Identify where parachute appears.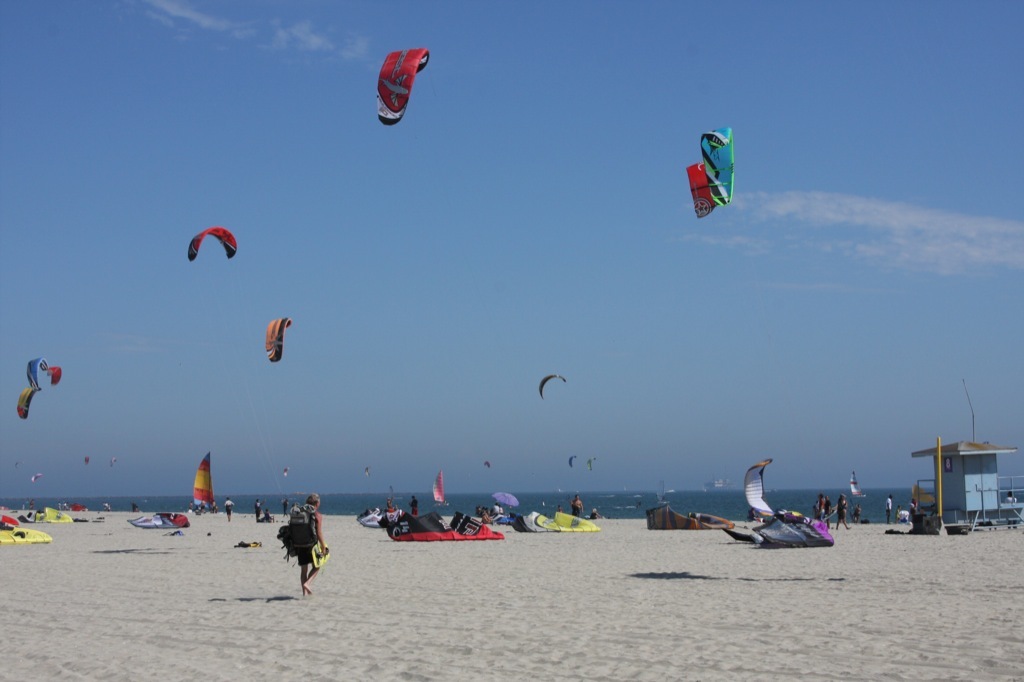
Appears at <bbox>11, 384, 107, 506</bbox>.
